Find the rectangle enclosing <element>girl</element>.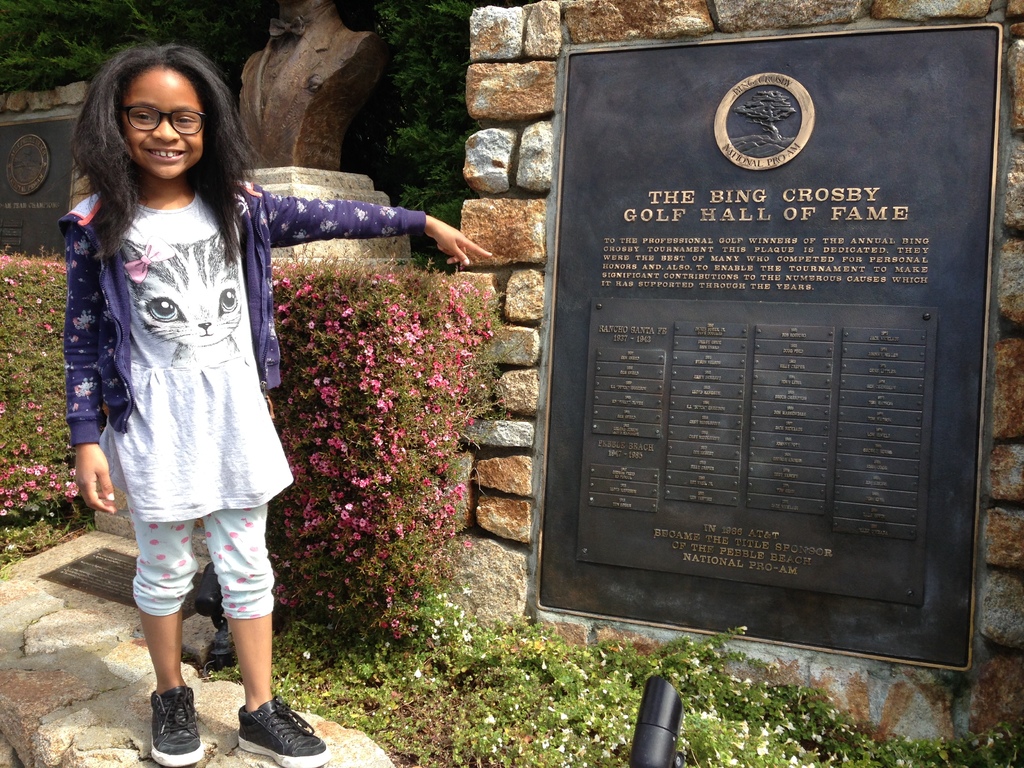
box(66, 40, 492, 766).
